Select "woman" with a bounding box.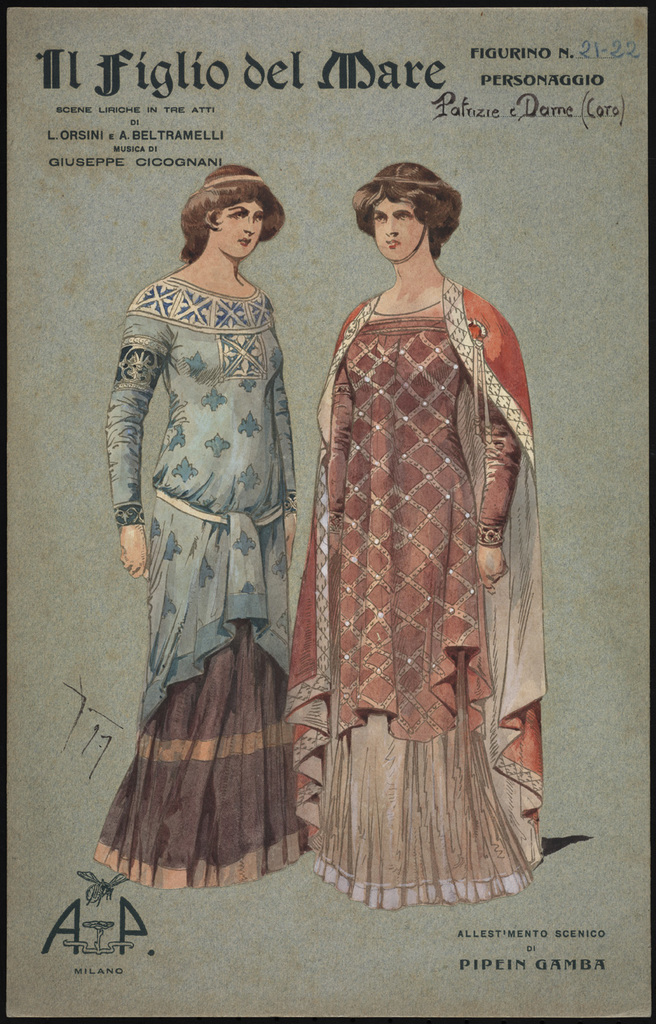
bbox=[289, 165, 547, 896].
